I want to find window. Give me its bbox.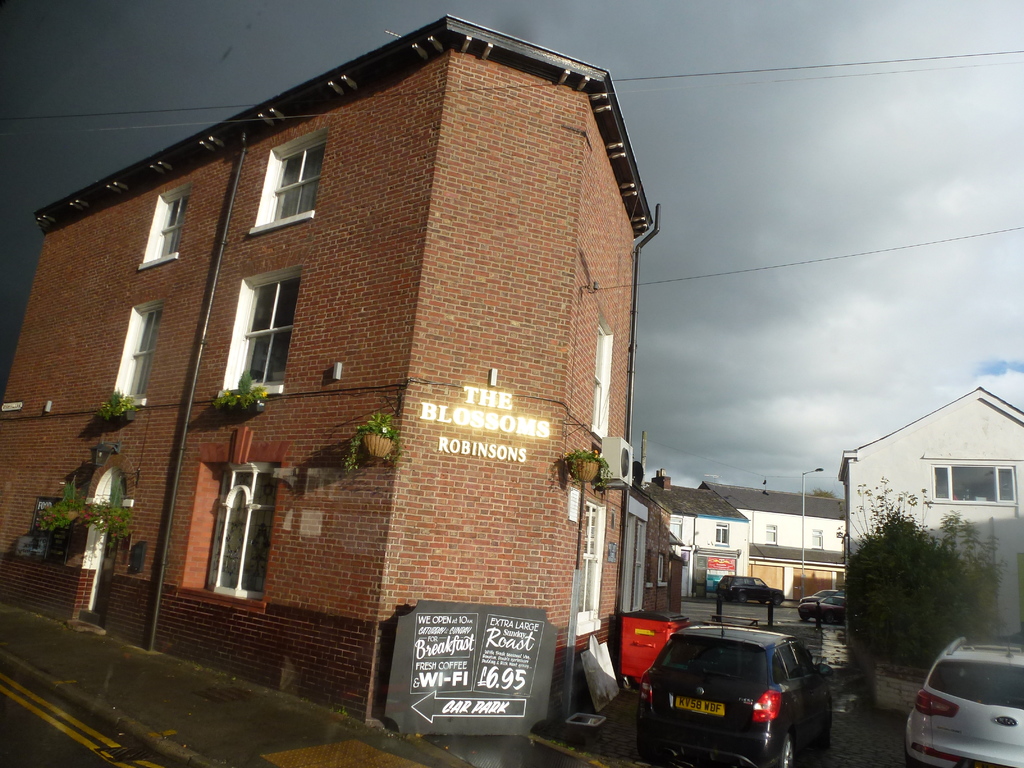
808, 532, 821, 549.
